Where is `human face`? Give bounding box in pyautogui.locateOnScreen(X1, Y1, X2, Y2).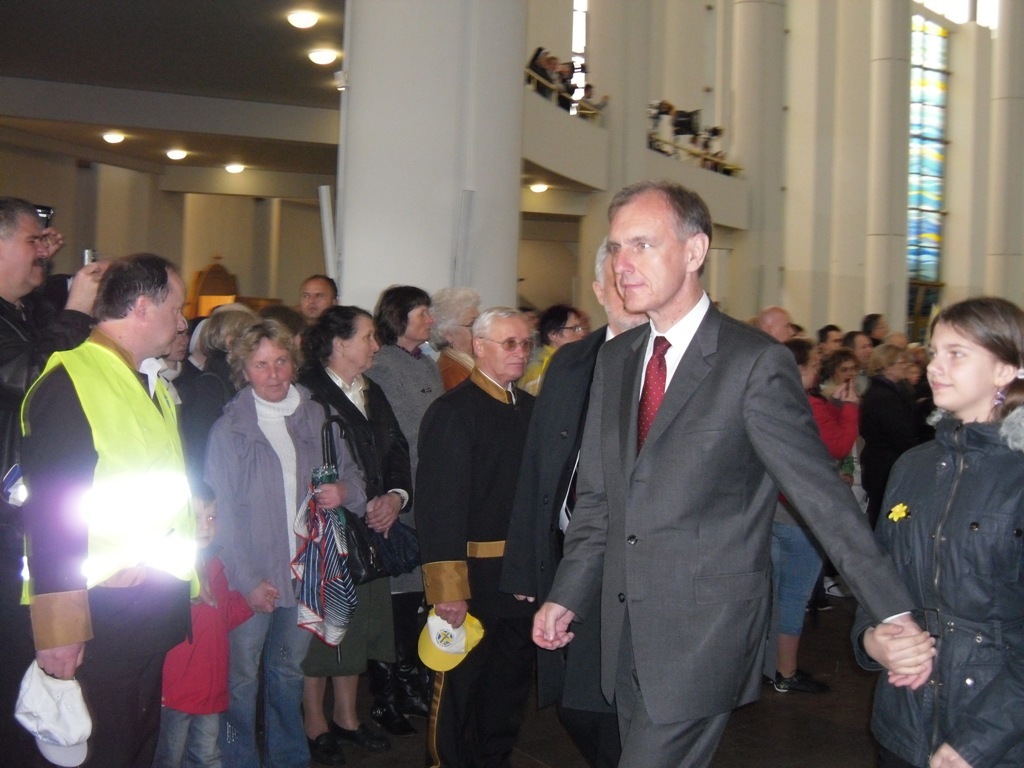
pyautogui.locateOnScreen(346, 317, 378, 376).
